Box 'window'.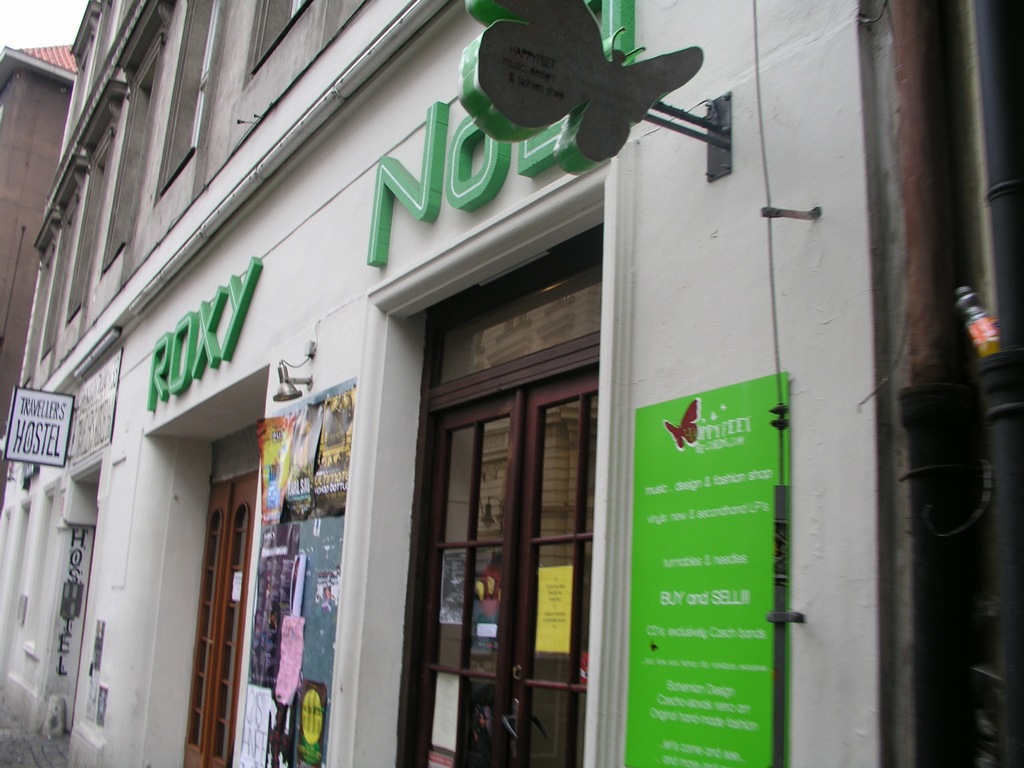
<box>152,0,226,209</box>.
